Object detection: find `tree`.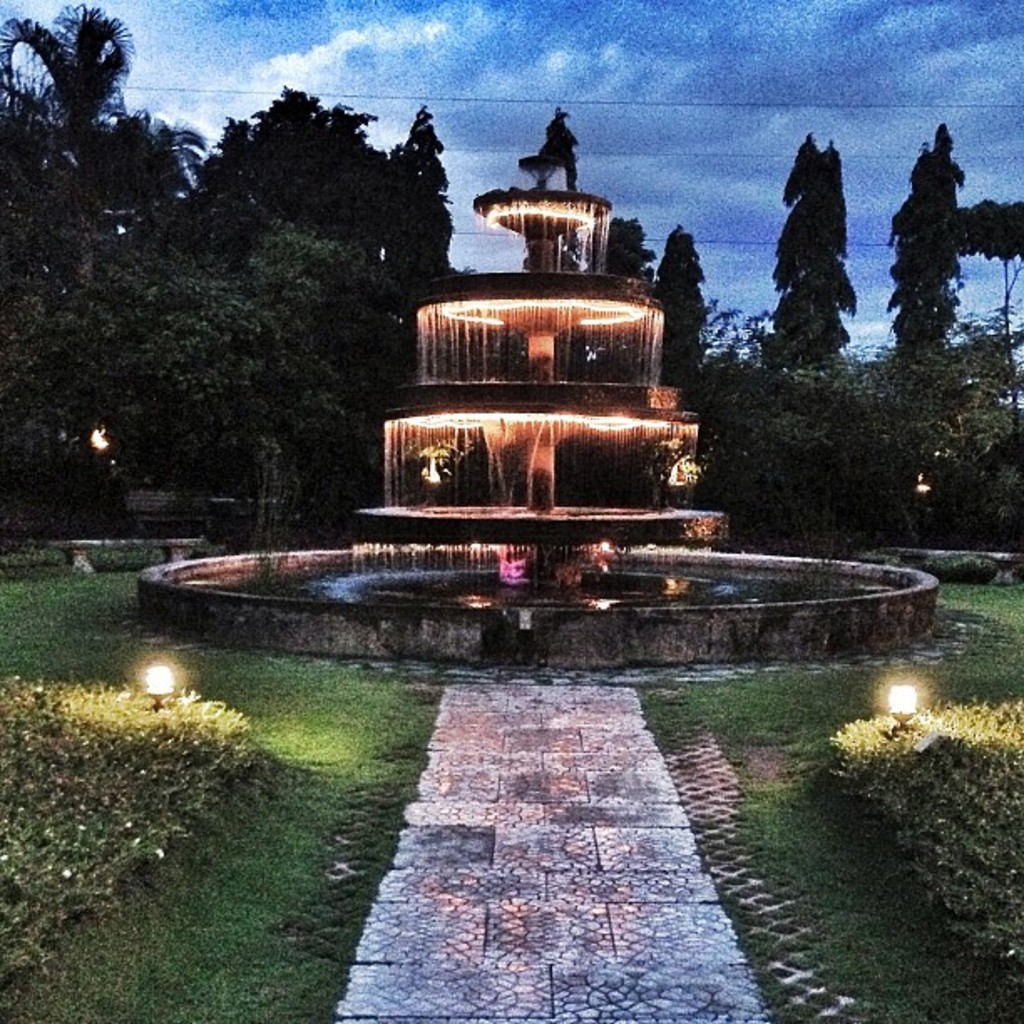
<bbox>199, 94, 468, 321</bbox>.
